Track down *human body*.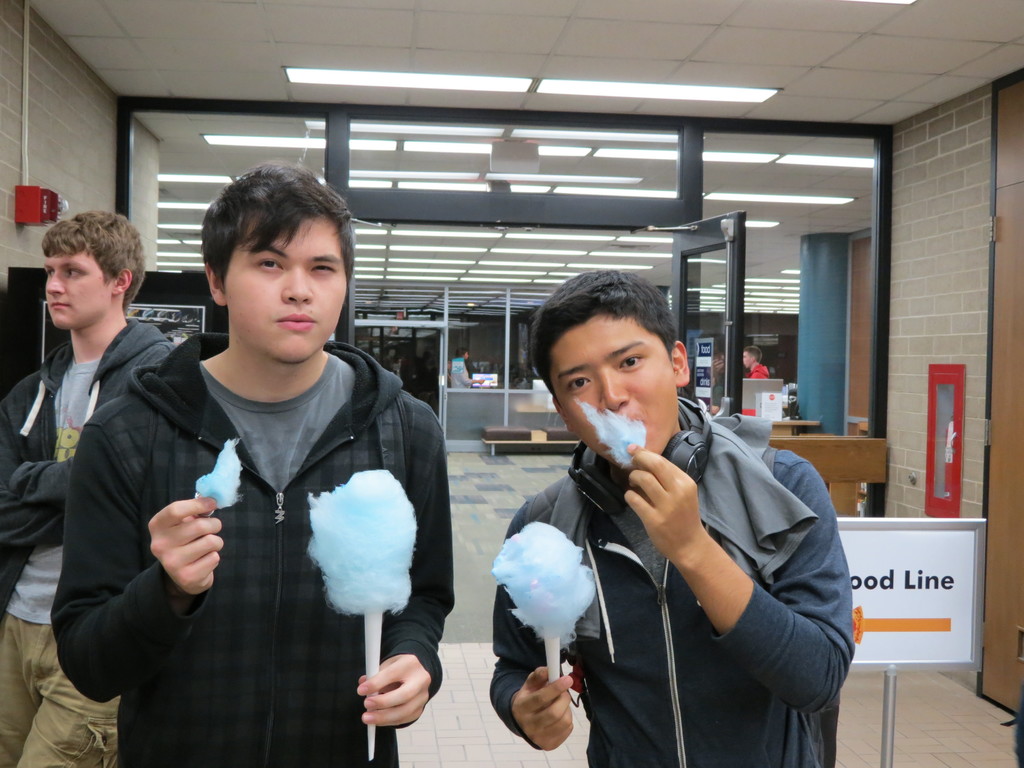
Tracked to bbox(449, 348, 494, 385).
